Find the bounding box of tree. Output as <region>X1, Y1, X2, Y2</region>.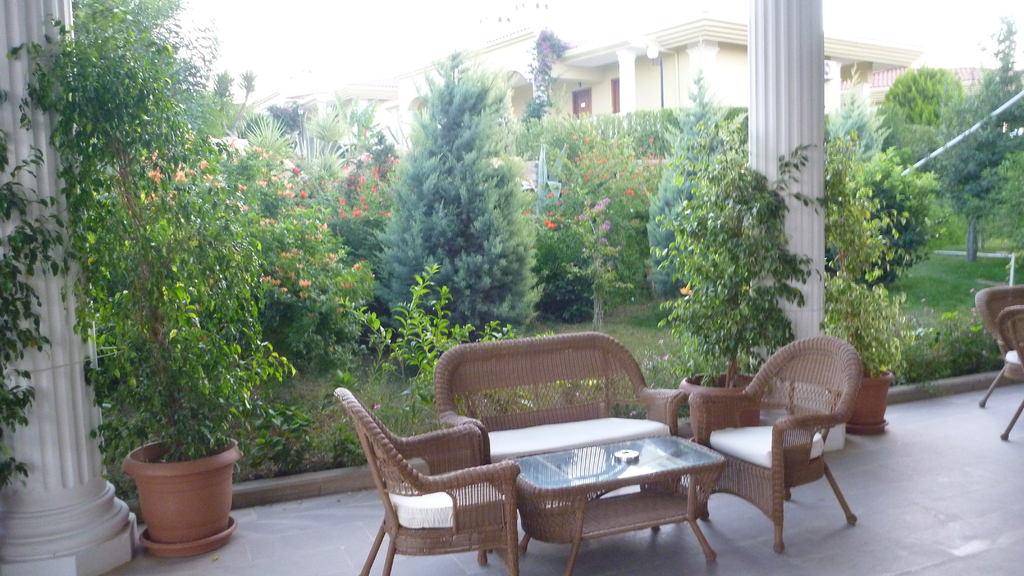
<region>821, 68, 946, 365</region>.
